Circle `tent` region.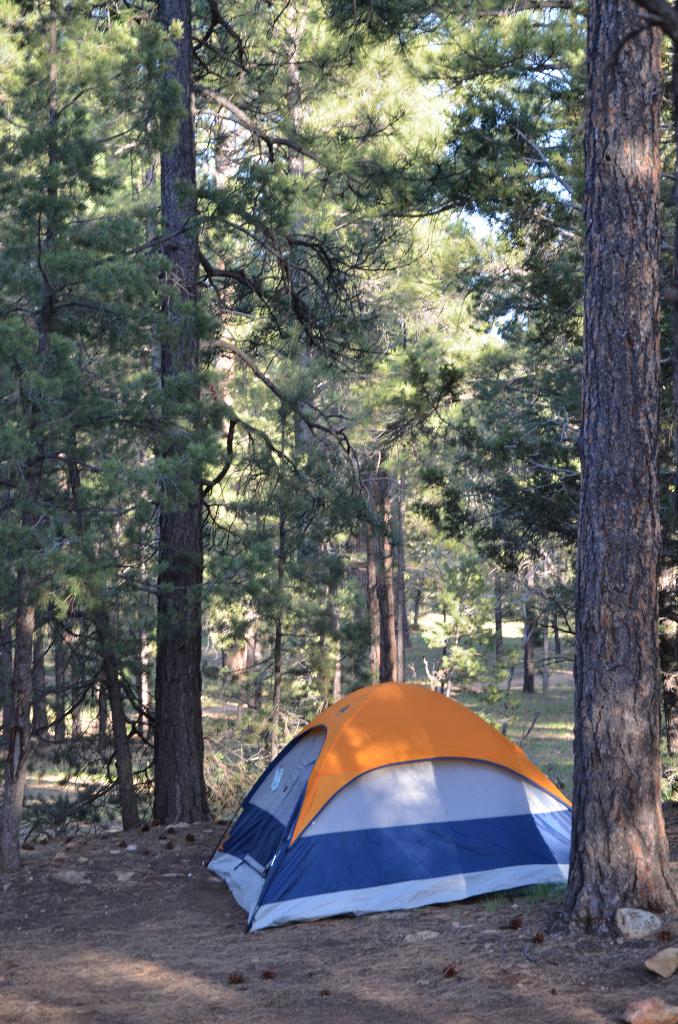
Region: bbox(202, 674, 572, 935).
